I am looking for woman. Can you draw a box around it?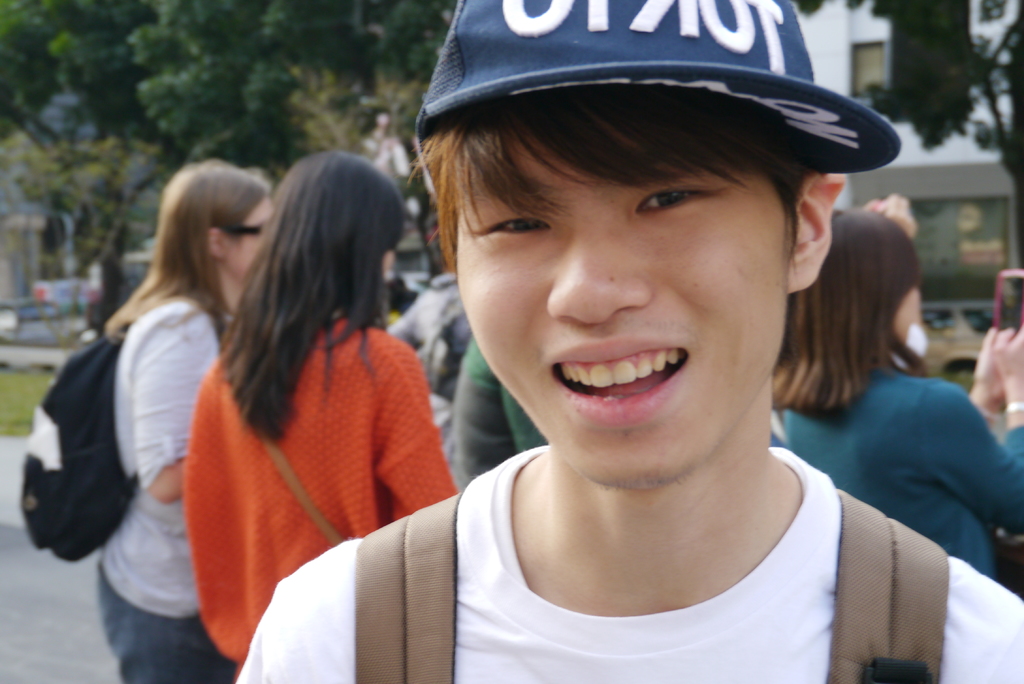
Sure, the bounding box is Rect(175, 150, 459, 683).
